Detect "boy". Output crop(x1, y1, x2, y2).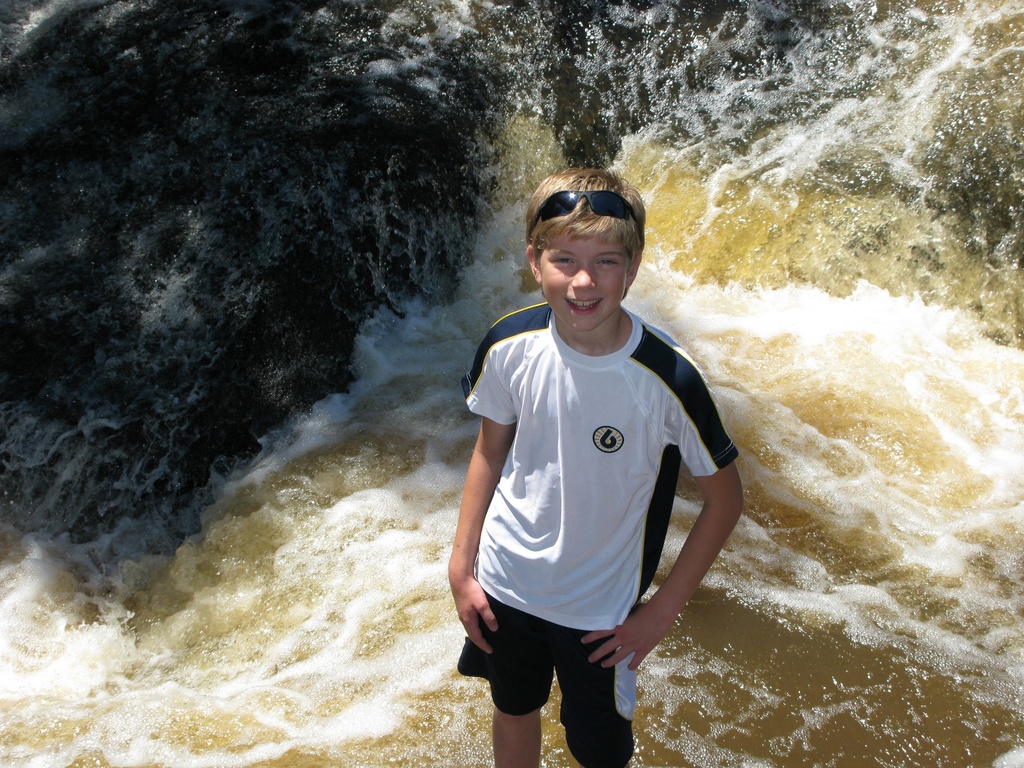
crop(428, 168, 748, 761).
